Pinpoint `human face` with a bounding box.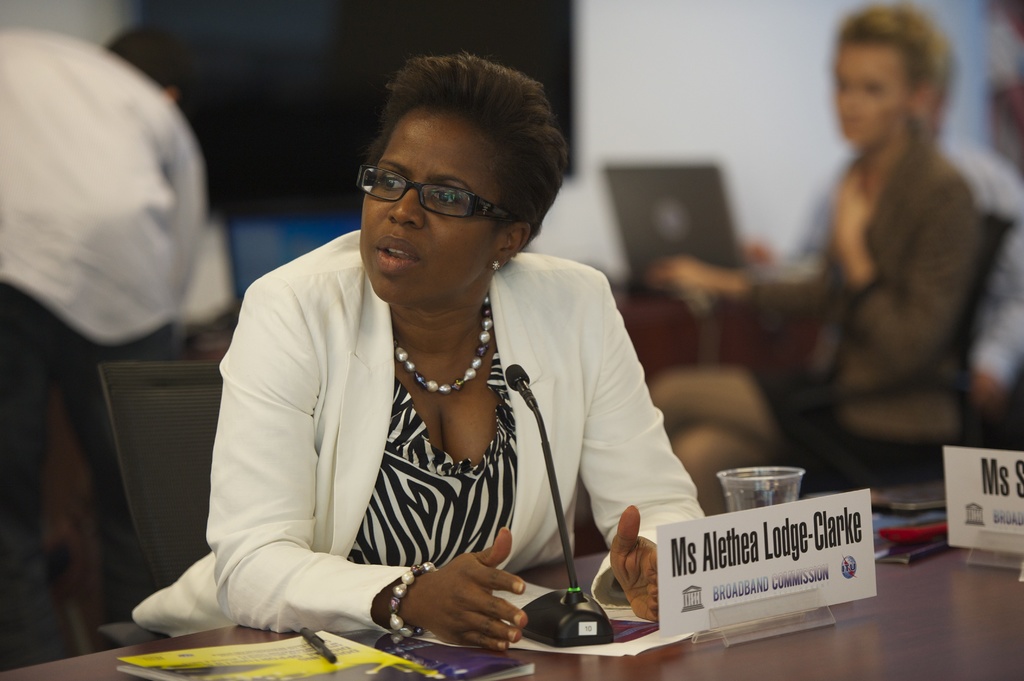
{"left": 362, "top": 108, "right": 504, "bottom": 305}.
